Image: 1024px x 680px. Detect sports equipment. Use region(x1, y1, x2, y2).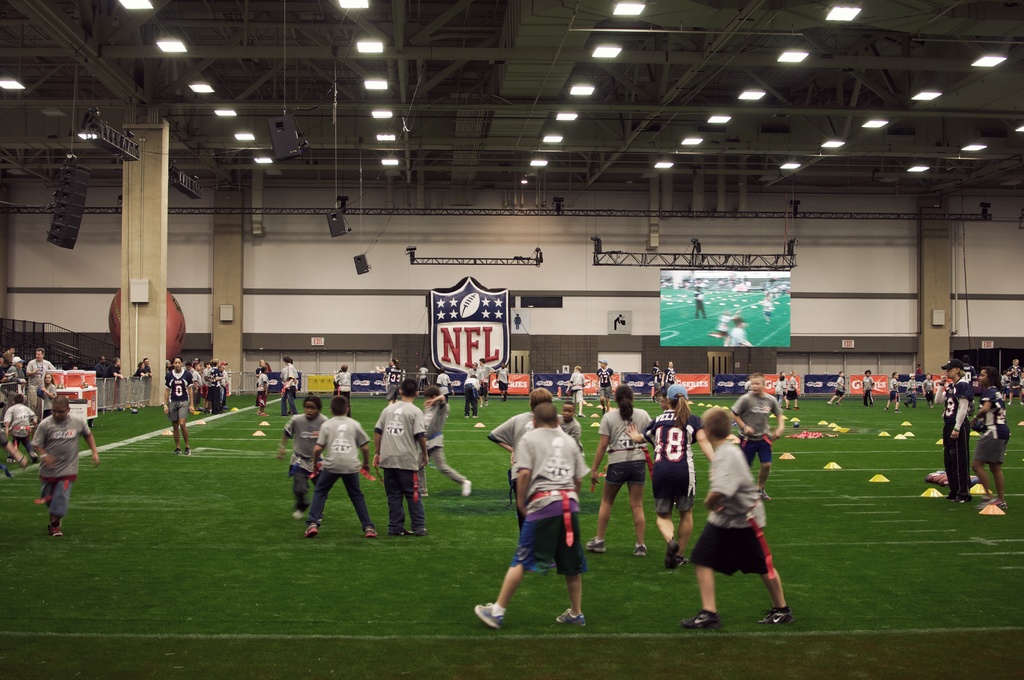
region(586, 537, 603, 550).
